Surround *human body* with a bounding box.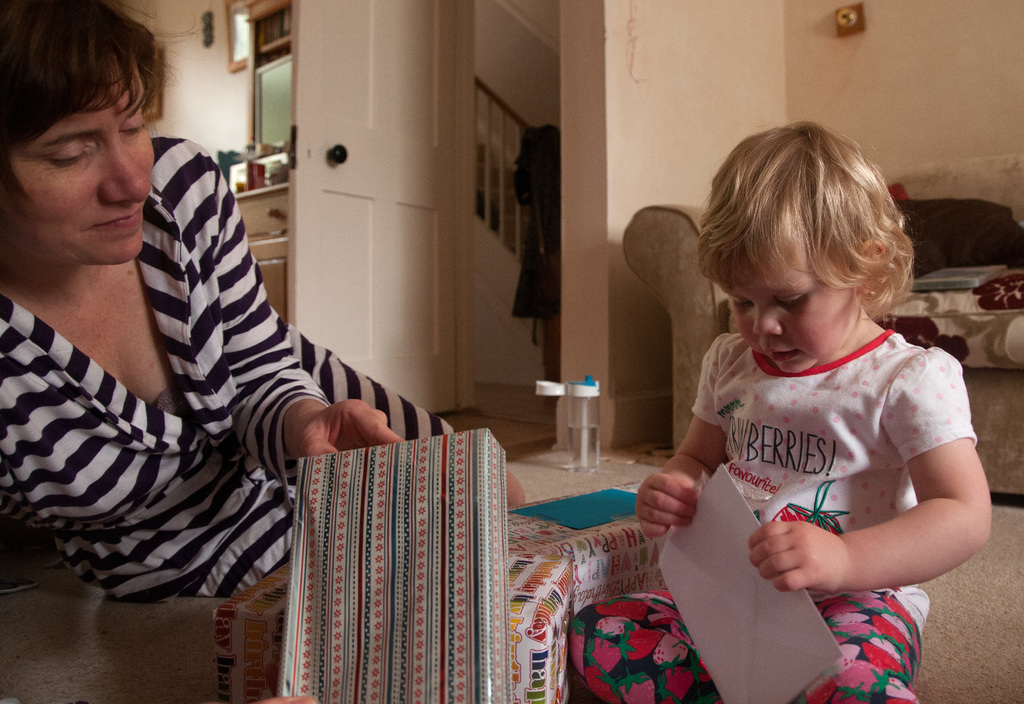
left=657, top=131, right=1002, bottom=689.
